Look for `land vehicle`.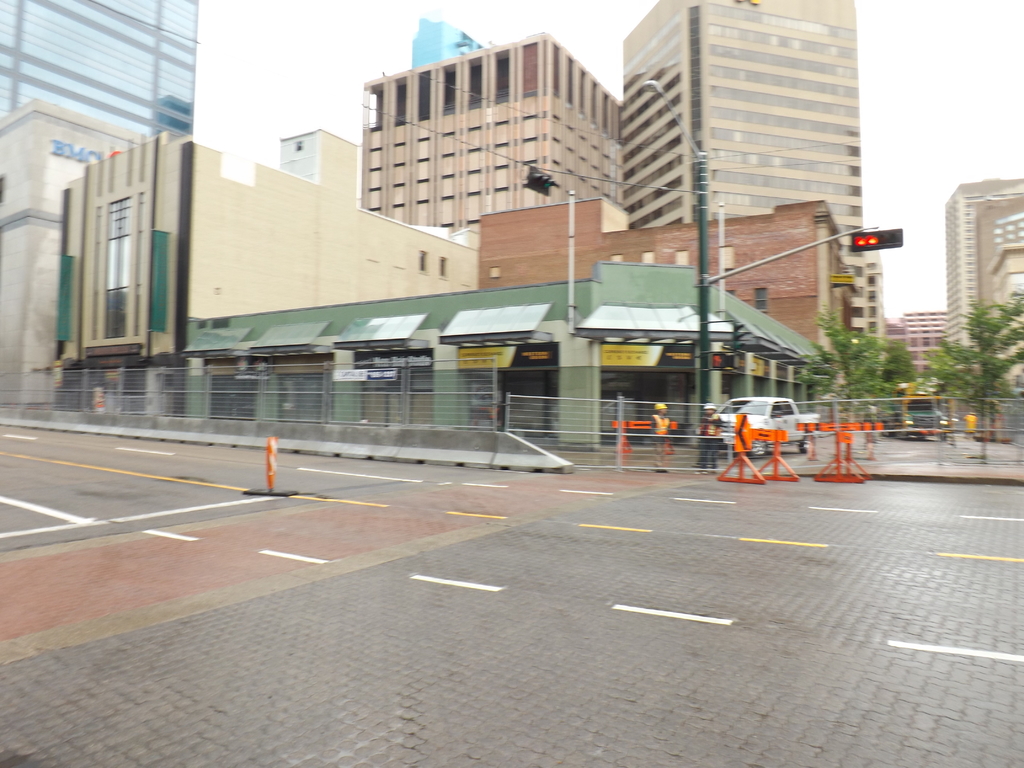
Found: [721,394,821,452].
